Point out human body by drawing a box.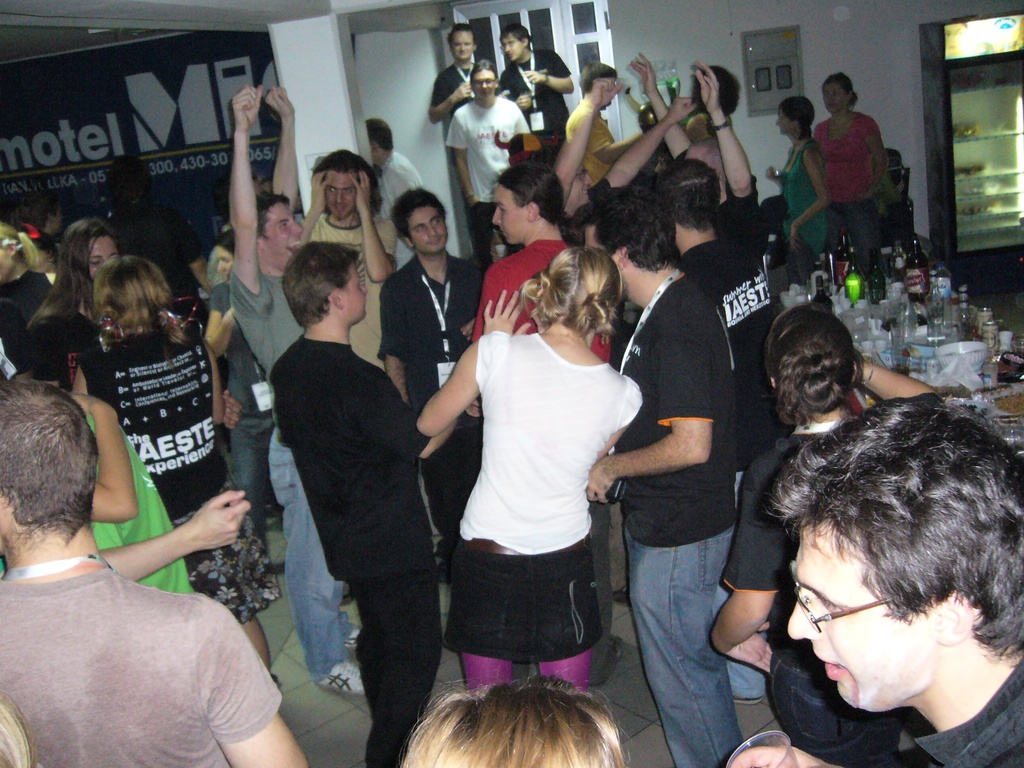
[x1=434, y1=199, x2=639, y2=761].
